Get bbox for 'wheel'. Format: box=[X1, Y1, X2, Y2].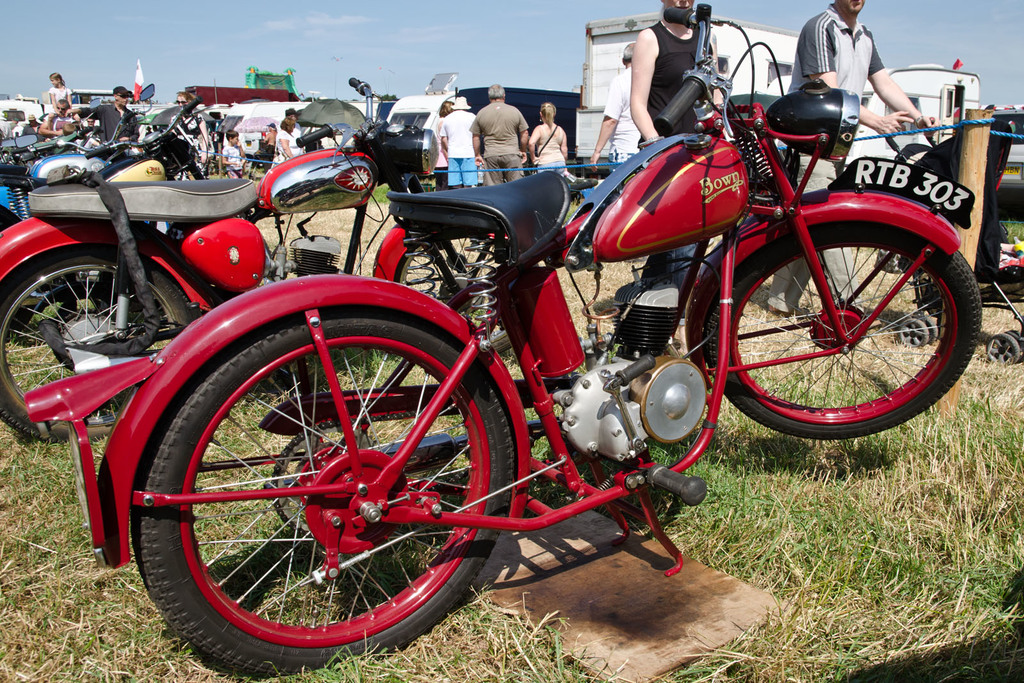
box=[987, 333, 1020, 363].
